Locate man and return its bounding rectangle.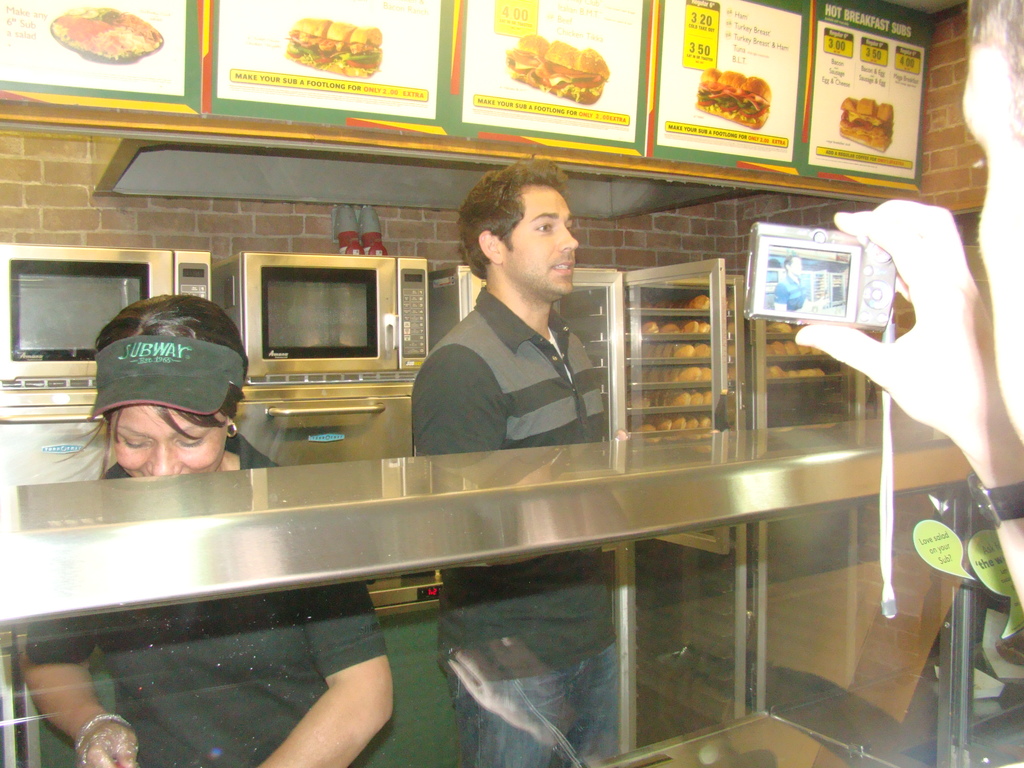
[774,255,833,312].
